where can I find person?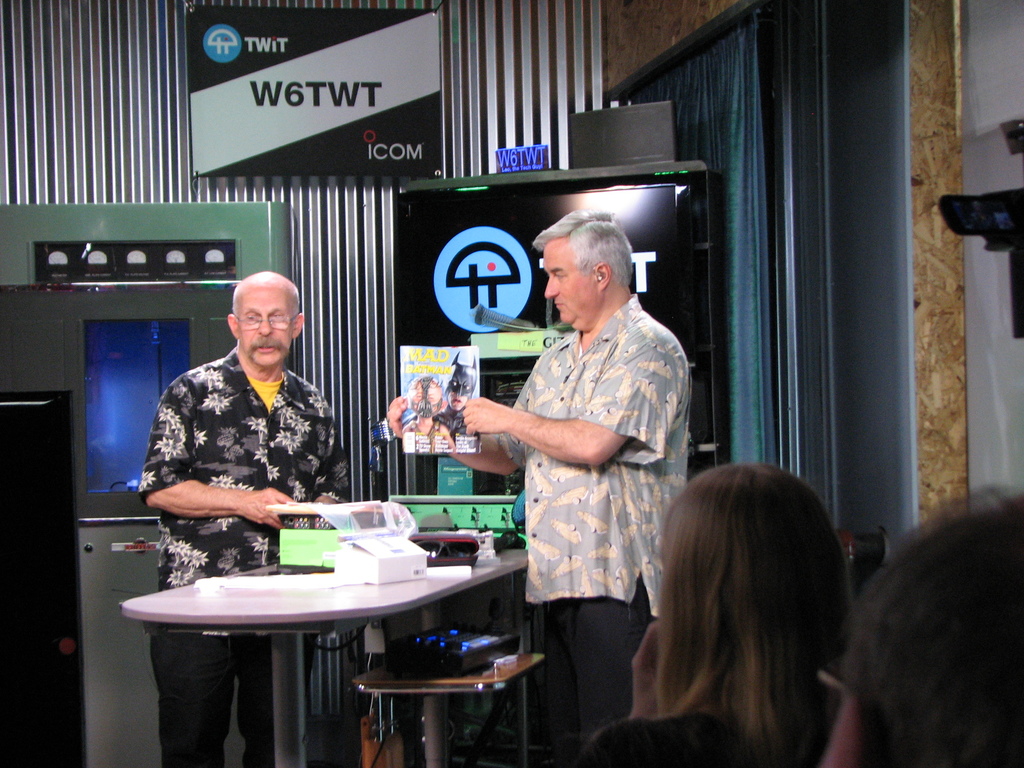
You can find it at [left=136, top=267, right=350, bottom=767].
